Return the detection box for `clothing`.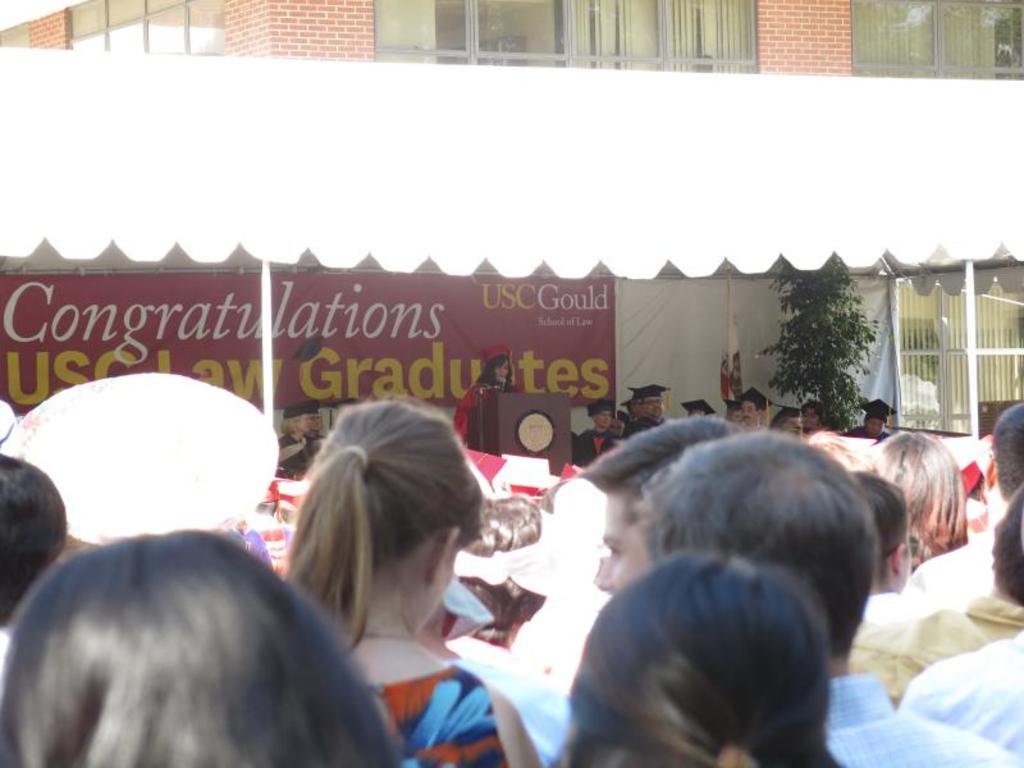
l=823, t=675, r=1012, b=767.
